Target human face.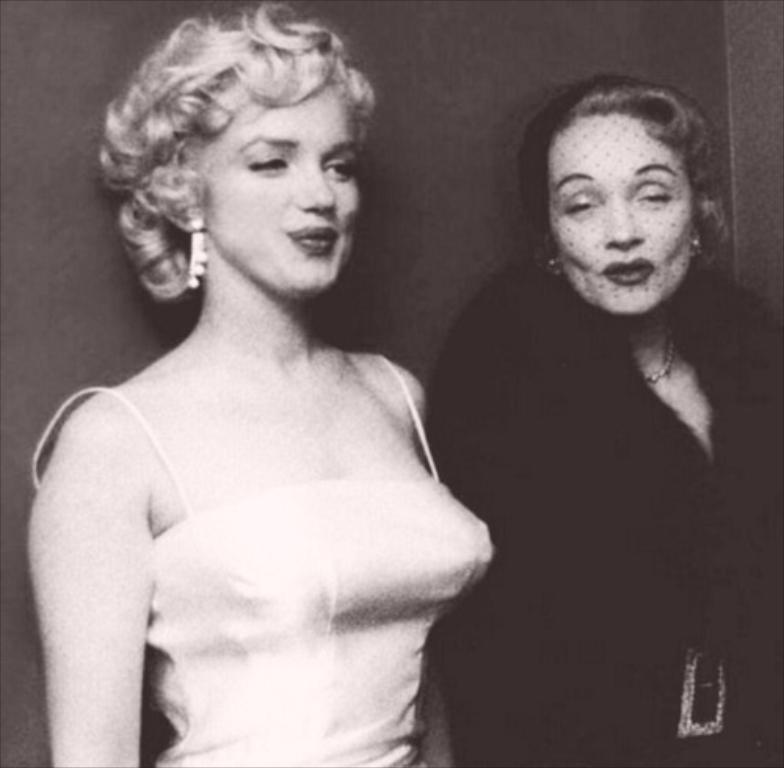
Target region: box(555, 107, 687, 320).
